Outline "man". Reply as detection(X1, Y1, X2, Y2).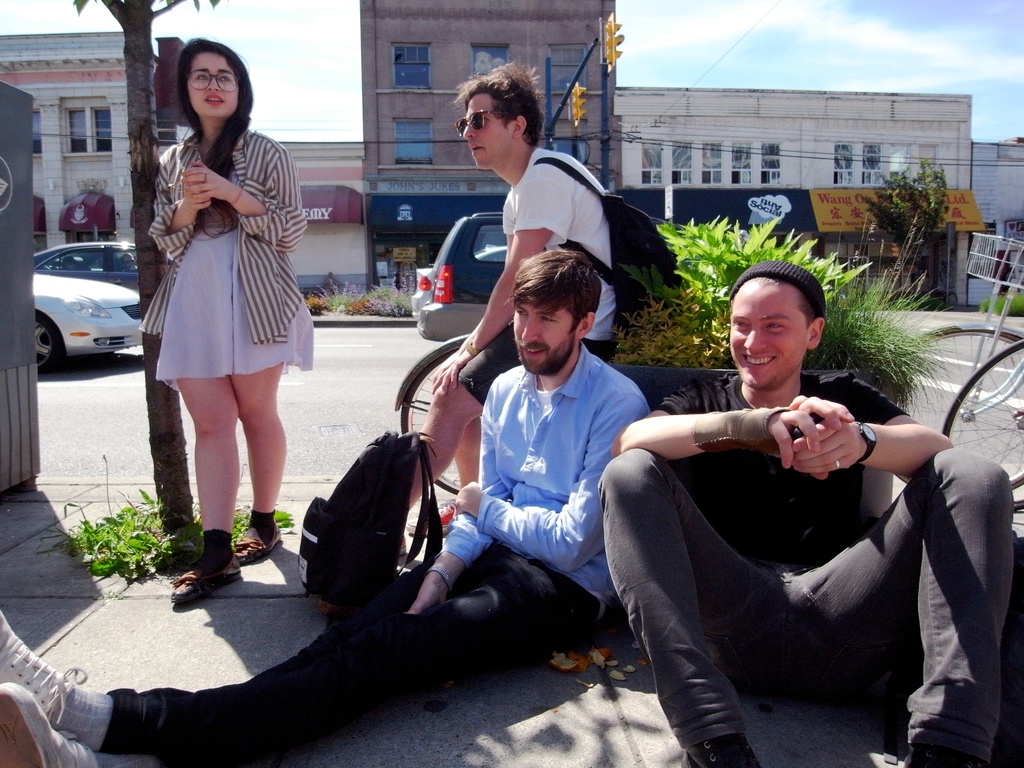
detection(415, 49, 613, 533).
